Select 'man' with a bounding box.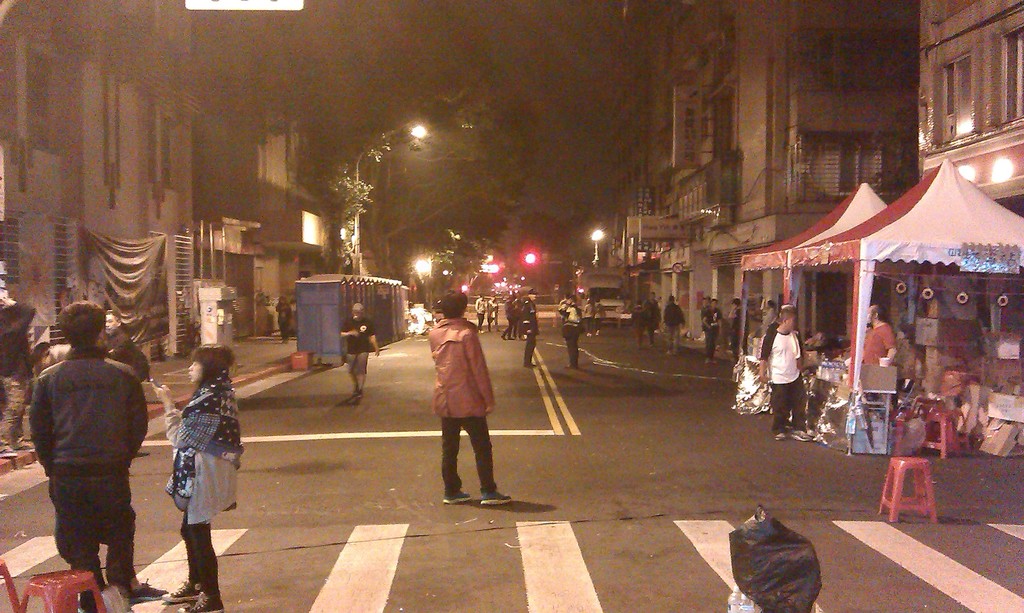
[476, 296, 490, 333].
